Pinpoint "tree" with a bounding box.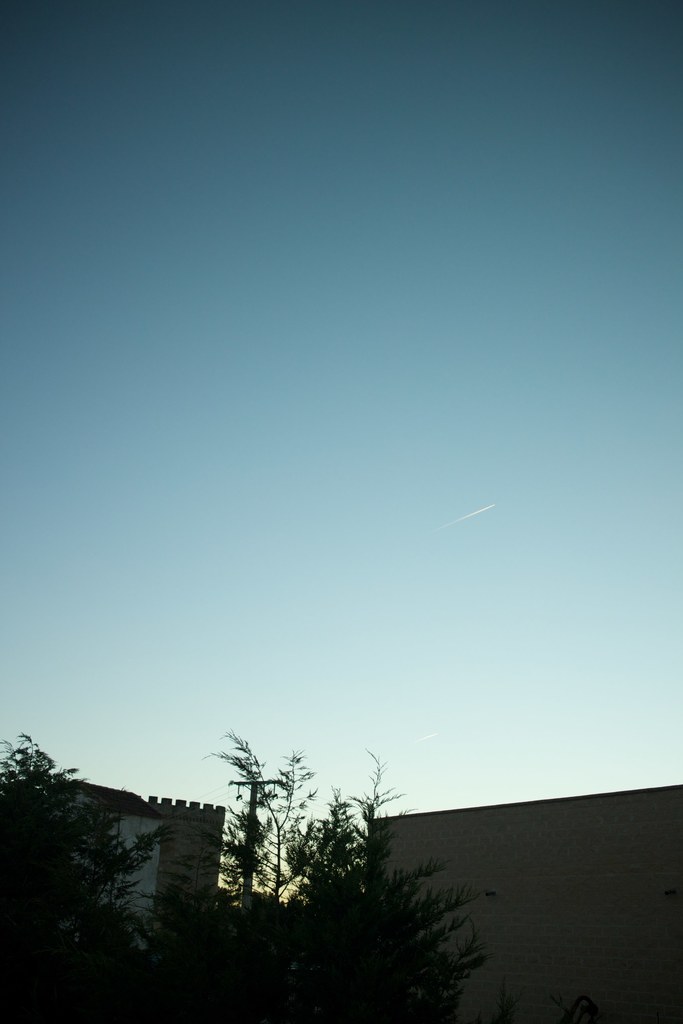
box=[0, 731, 172, 1023].
